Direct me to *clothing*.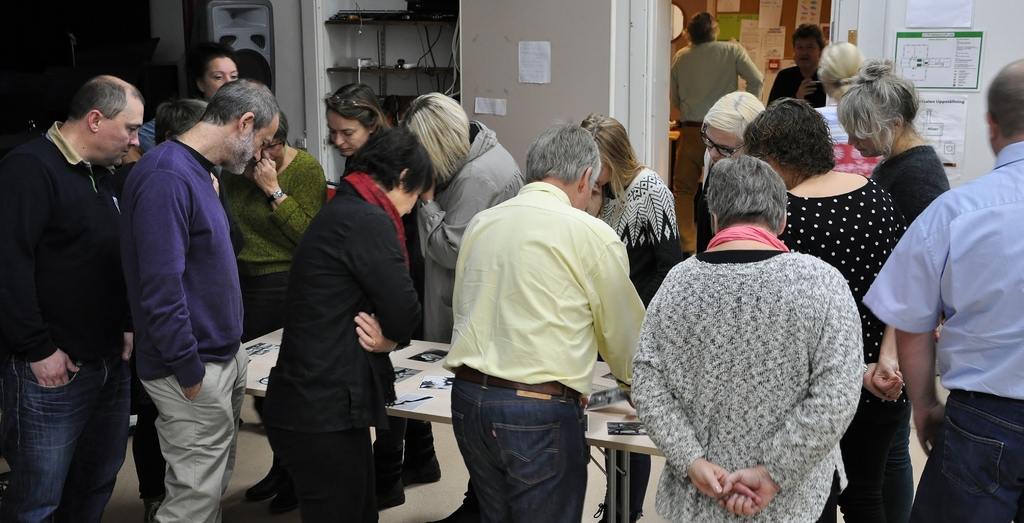
Direction: bbox=[120, 145, 237, 508].
